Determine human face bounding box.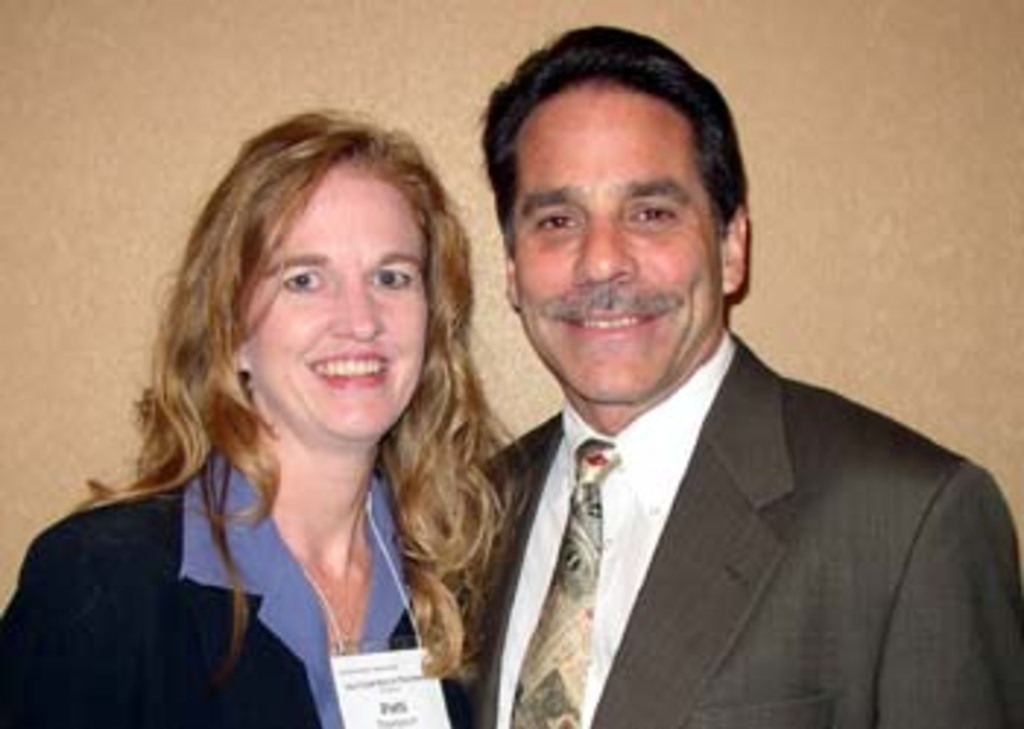
Determined: <box>249,164,430,439</box>.
